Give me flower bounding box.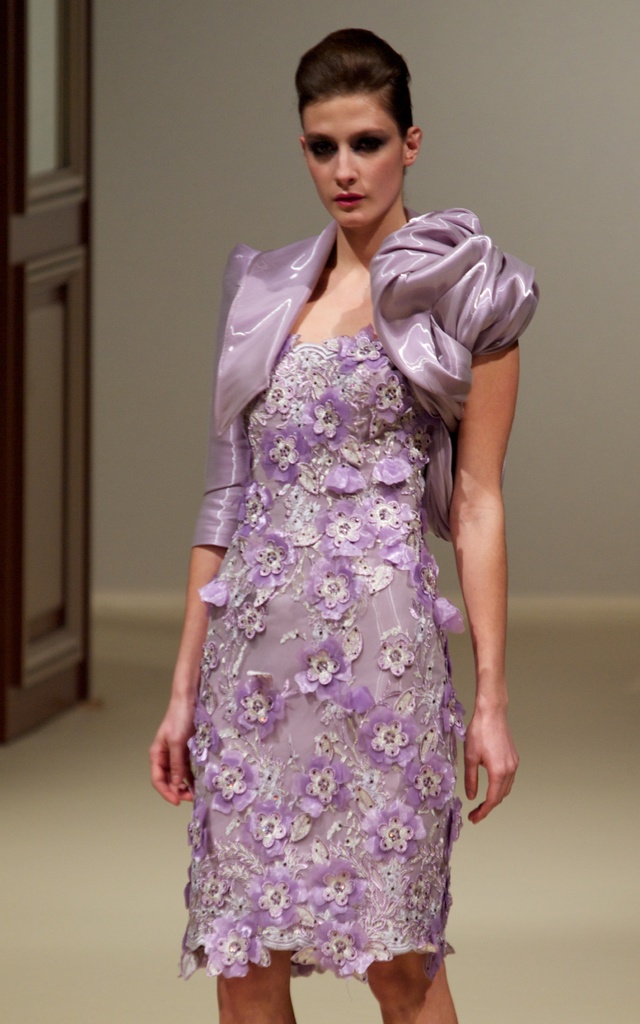
pyautogui.locateOnScreen(381, 624, 416, 675).
